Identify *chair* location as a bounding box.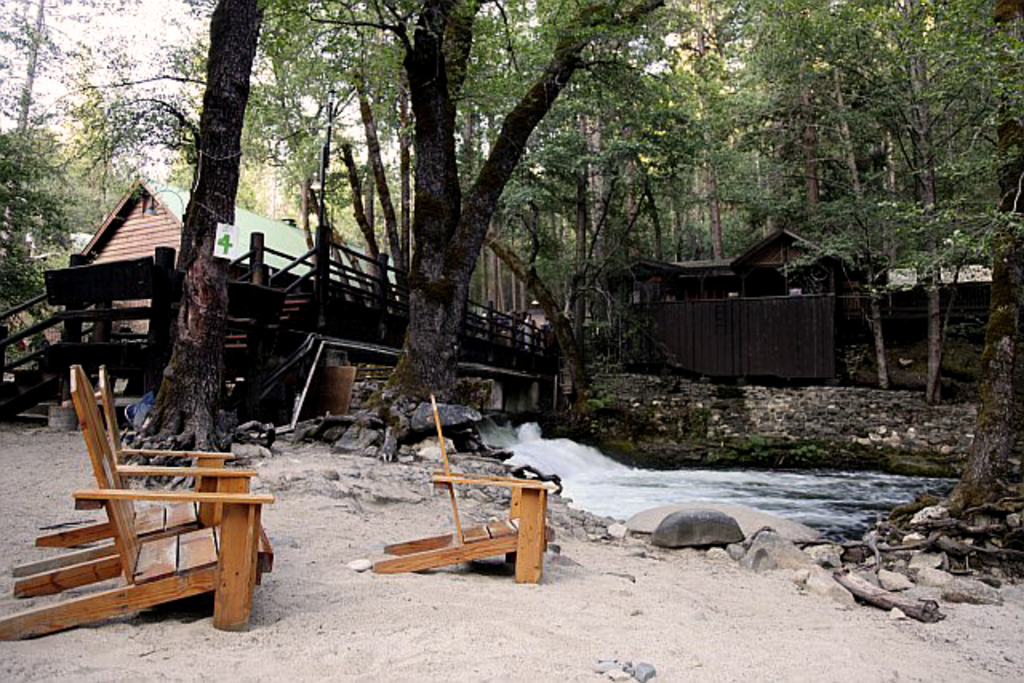
left=10, top=365, right=261, bottom=582.
